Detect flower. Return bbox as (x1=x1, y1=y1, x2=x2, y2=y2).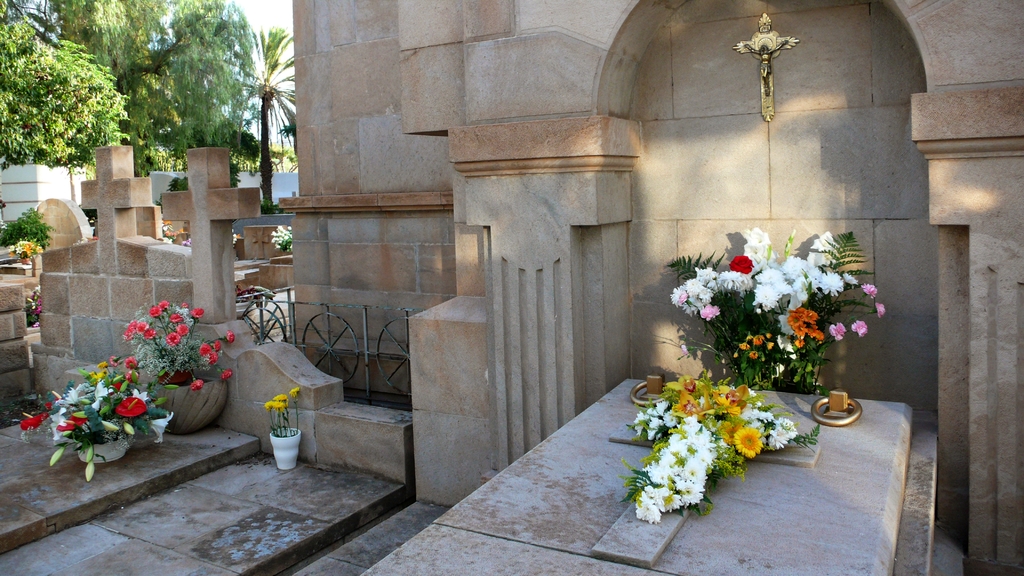
(x1=180, y1=300, x2=191, y2=308).
